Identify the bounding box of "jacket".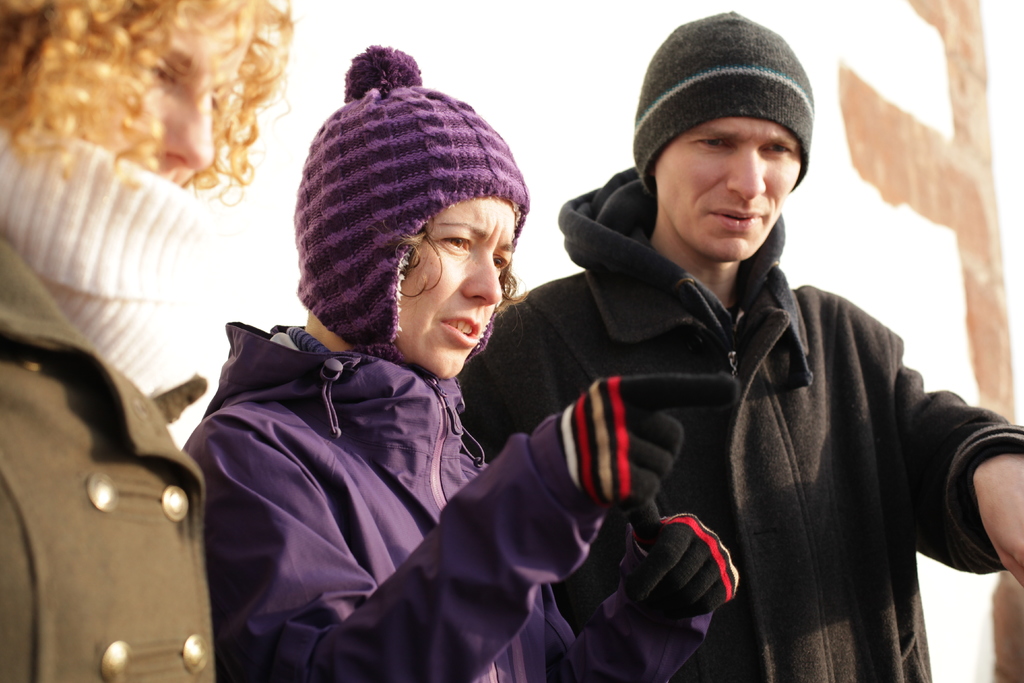
detection(3, 231, 218, 681).
